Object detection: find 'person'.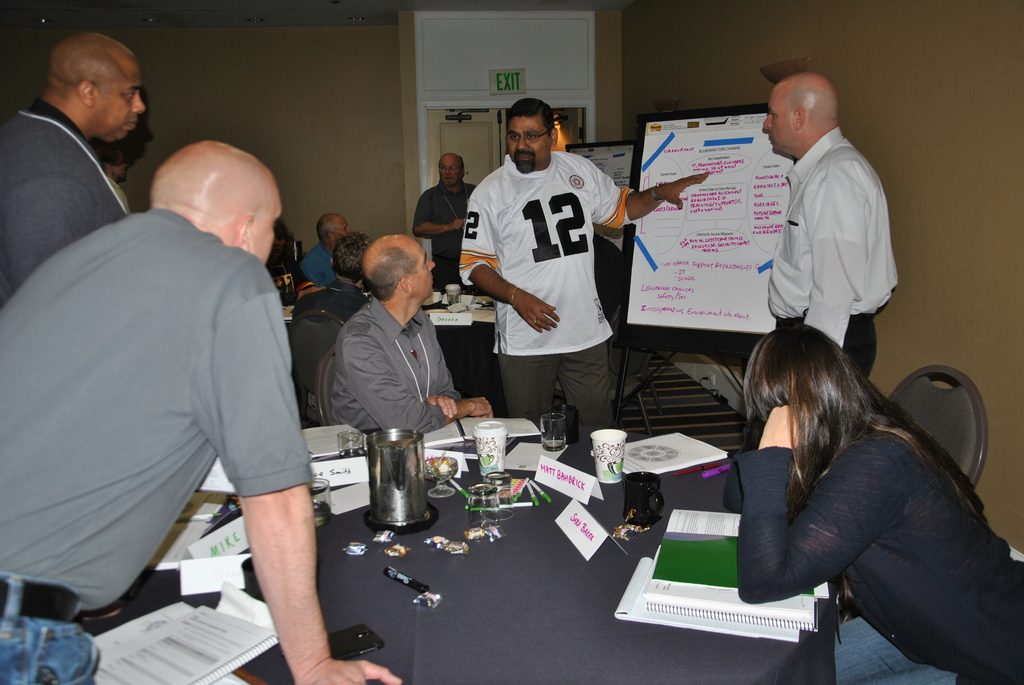
bbox=(456, 95, 705, 441).
